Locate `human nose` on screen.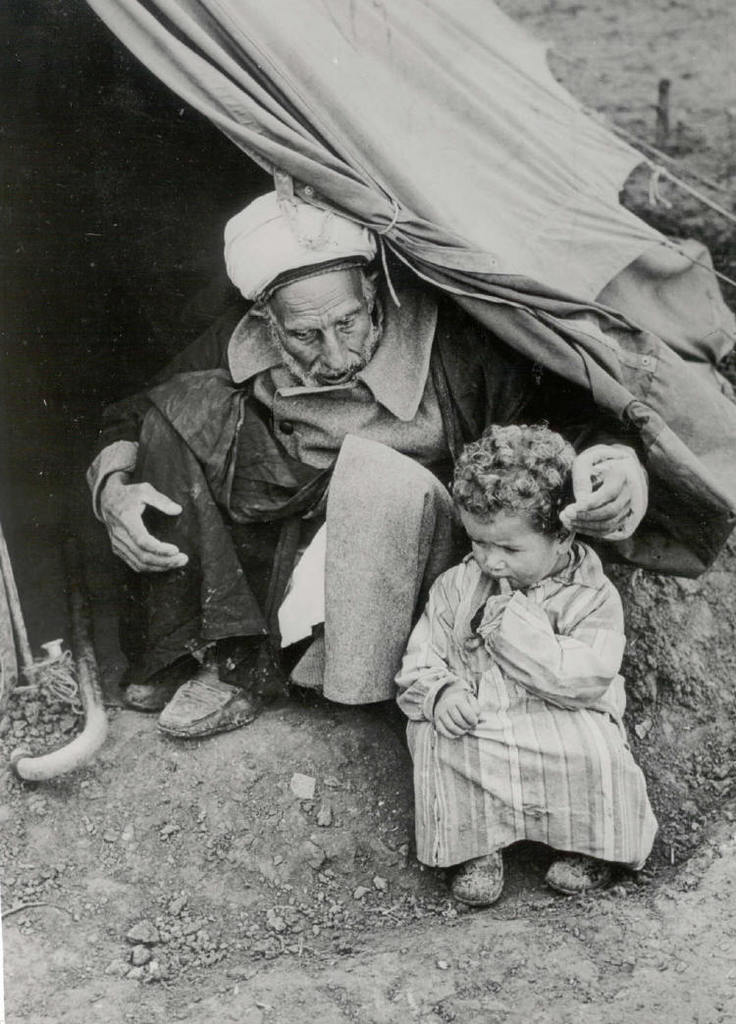
On screen at 321 323 349 372.
